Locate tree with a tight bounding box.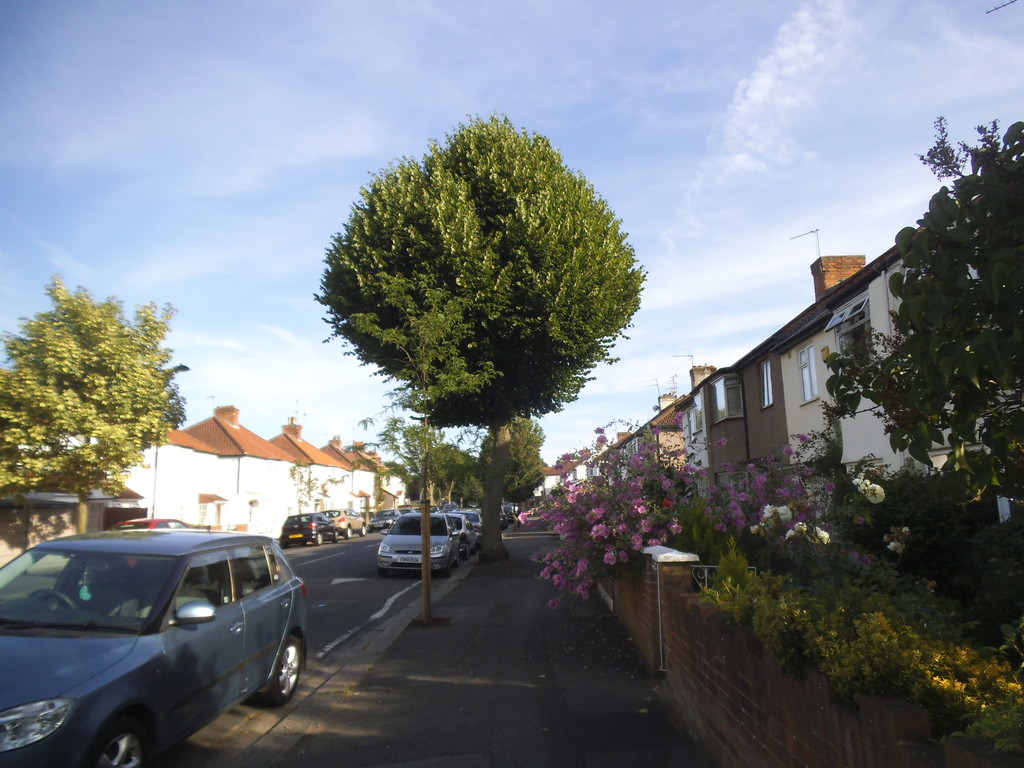
308/115/659/539.
